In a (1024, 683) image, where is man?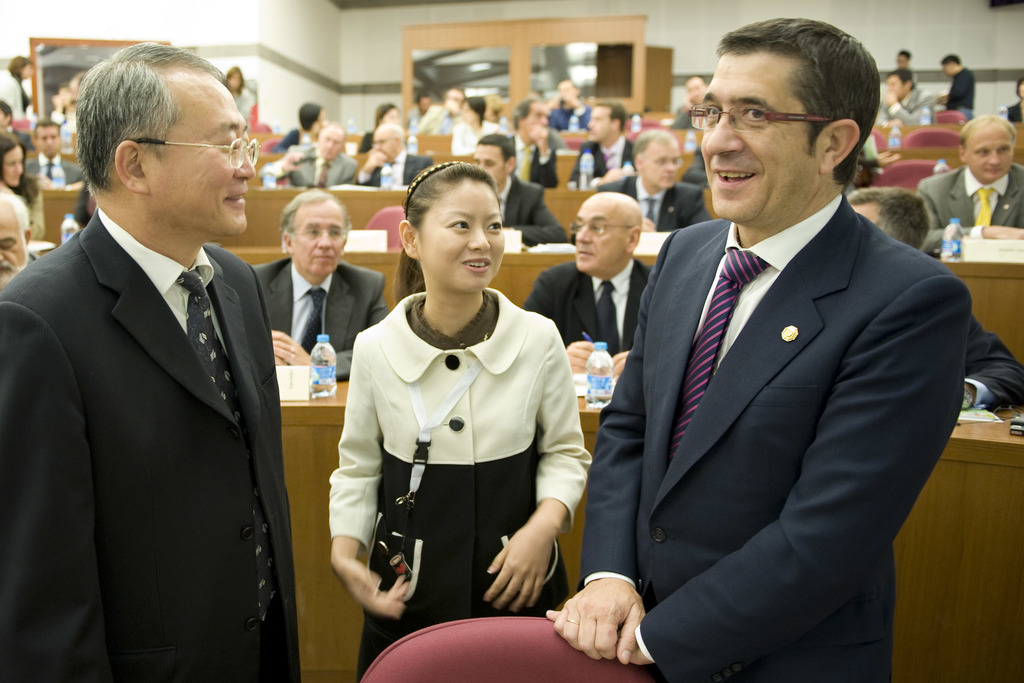
34/118/81/184.
